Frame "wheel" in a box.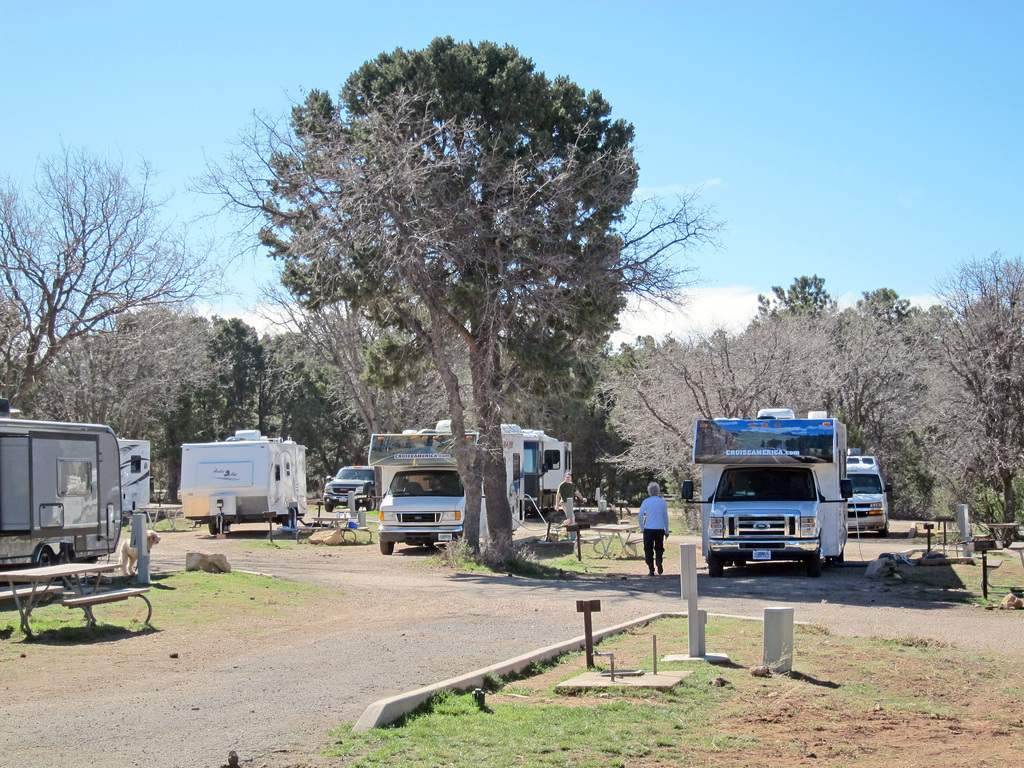
pyautogui.locateOnScreen(29, 553, 56, 569).
